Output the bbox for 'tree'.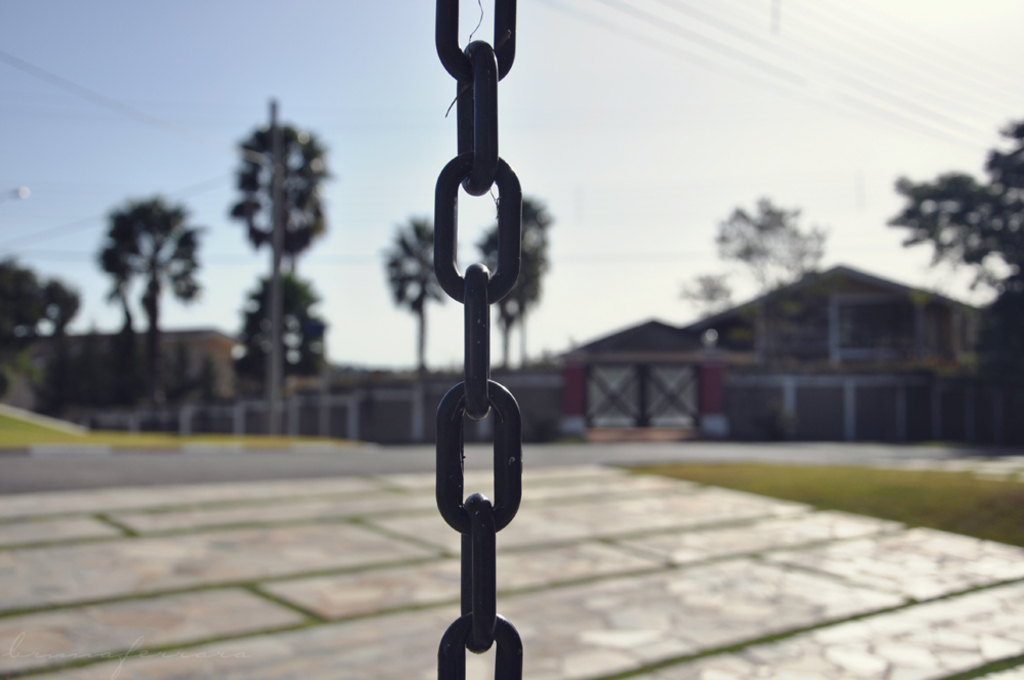
890 114 1022 402.
